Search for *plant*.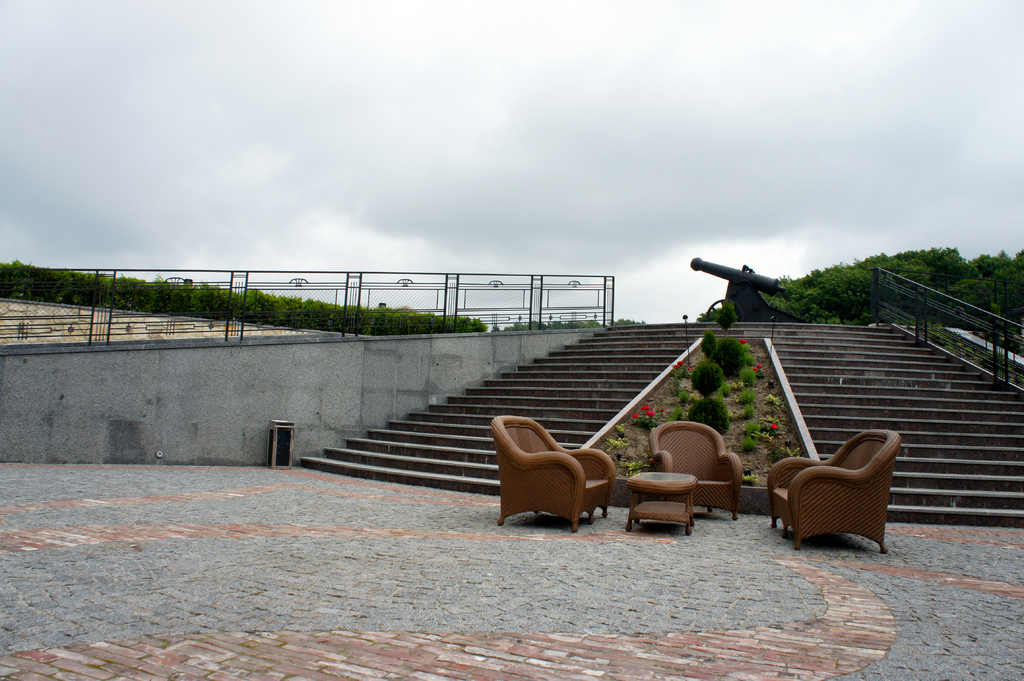
Found at box=[740, 387, 755, 403].
